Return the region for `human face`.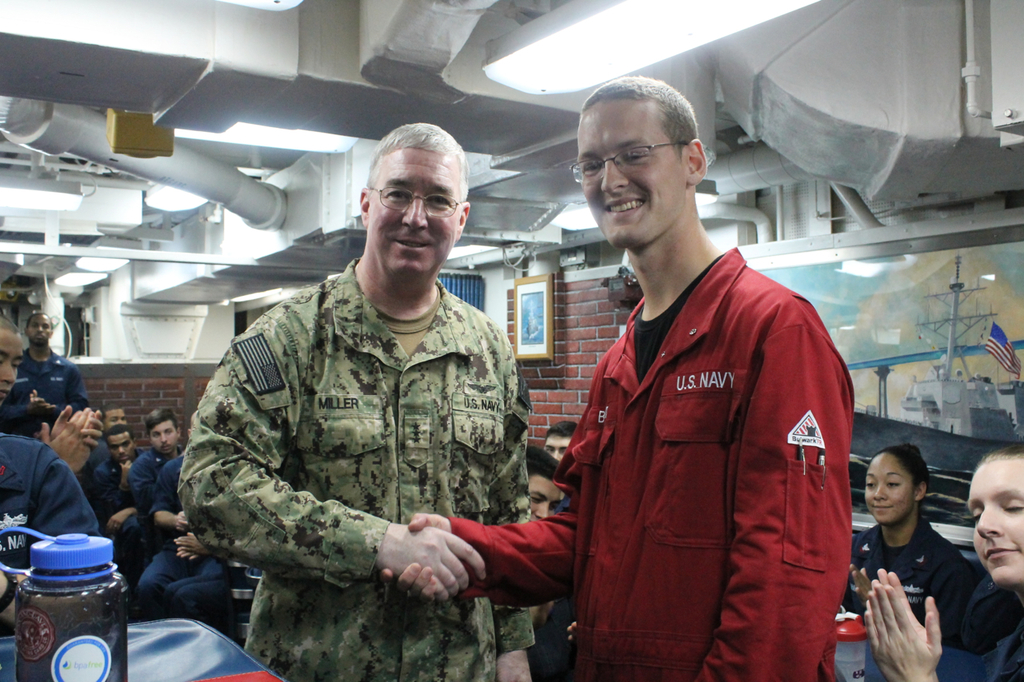
bbox(546, 437, 570, 465).
